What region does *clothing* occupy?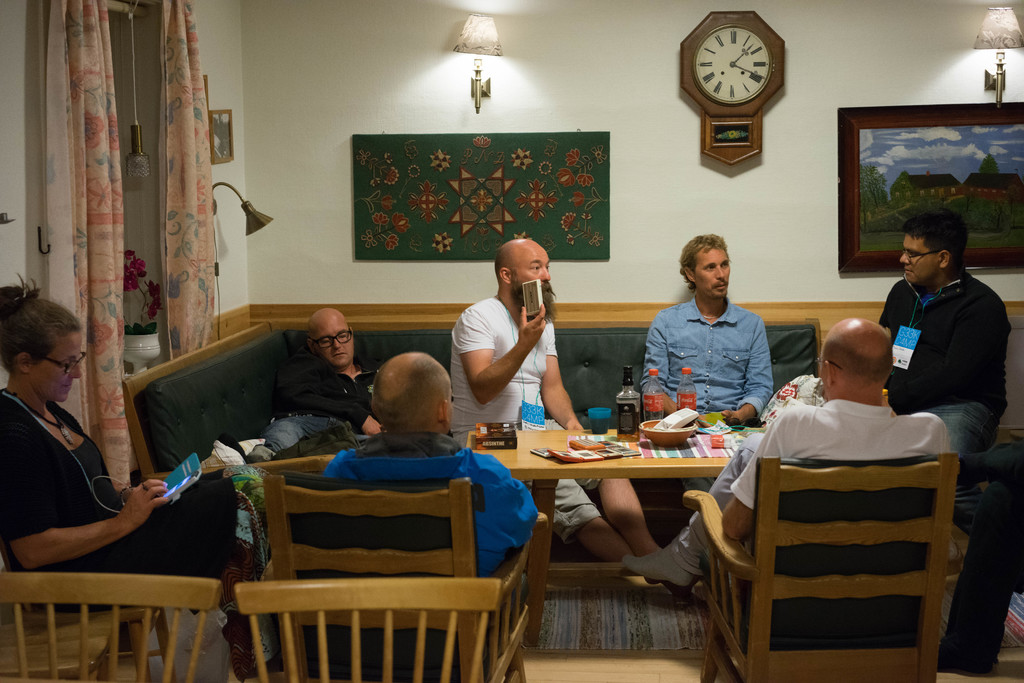
0:393:224:571.
